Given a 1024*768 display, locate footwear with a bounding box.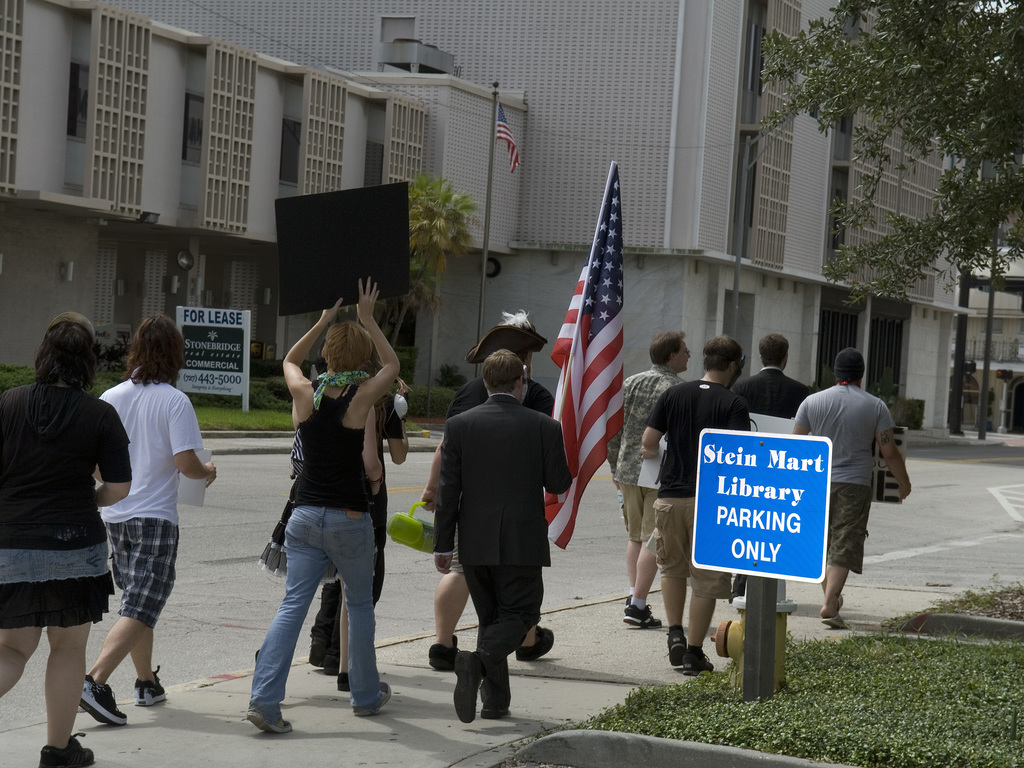
Located: crop(353, 680, 396, 716).
